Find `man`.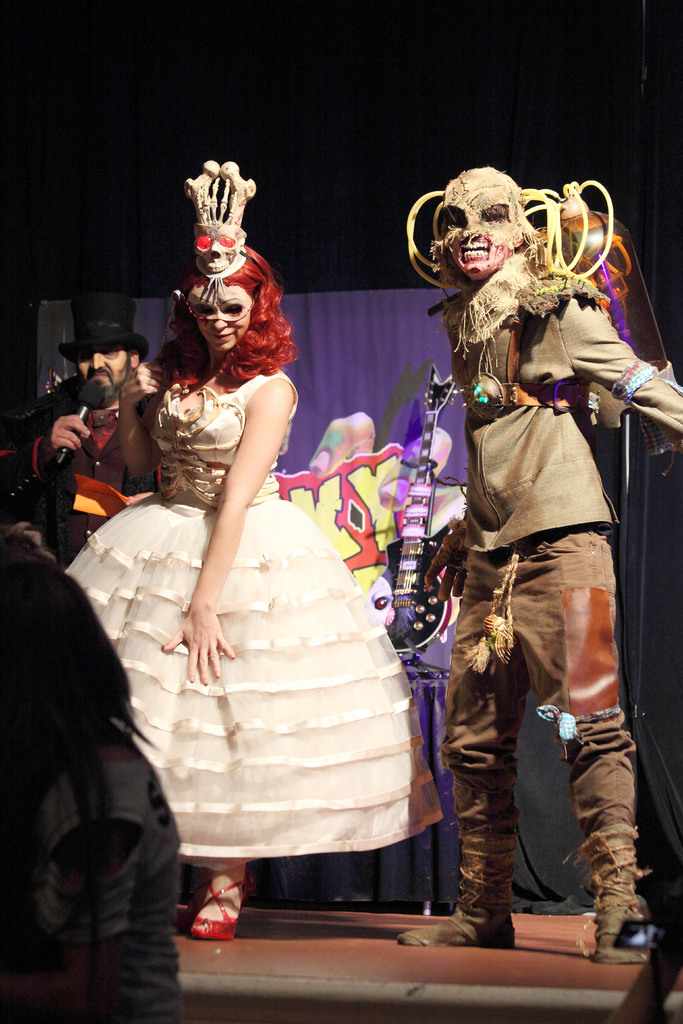
[left=430, top=175, right=682, bottom=966].
